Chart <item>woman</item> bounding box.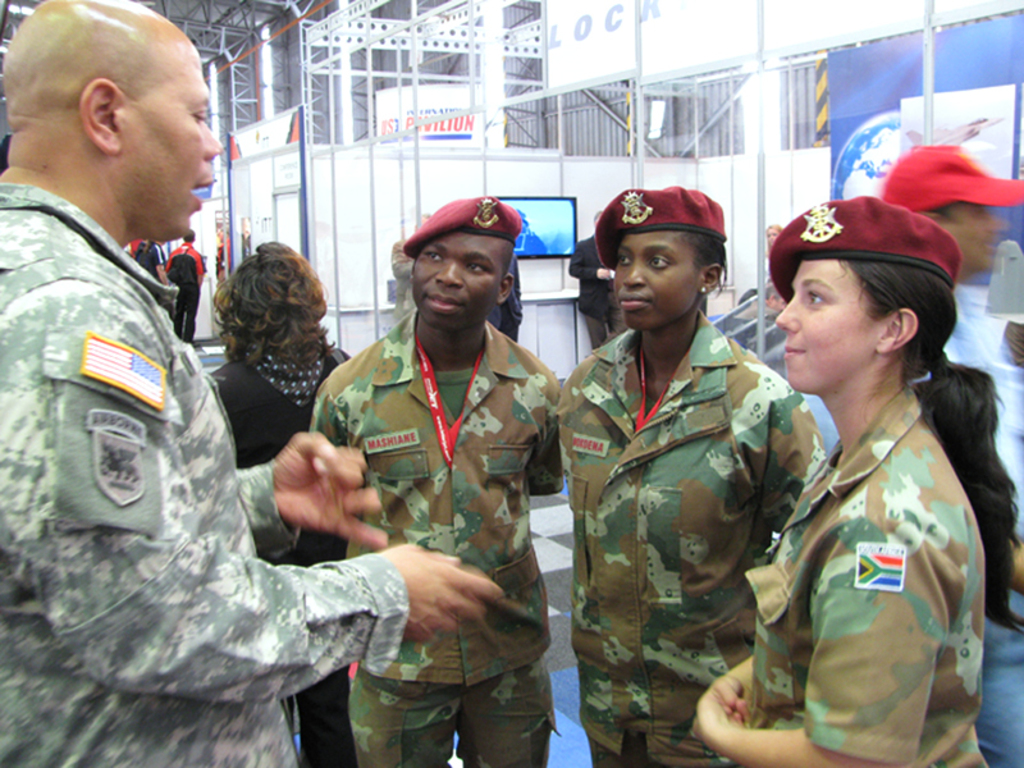
Charted: x1=553, y1=187, x2=823, y2=767.
